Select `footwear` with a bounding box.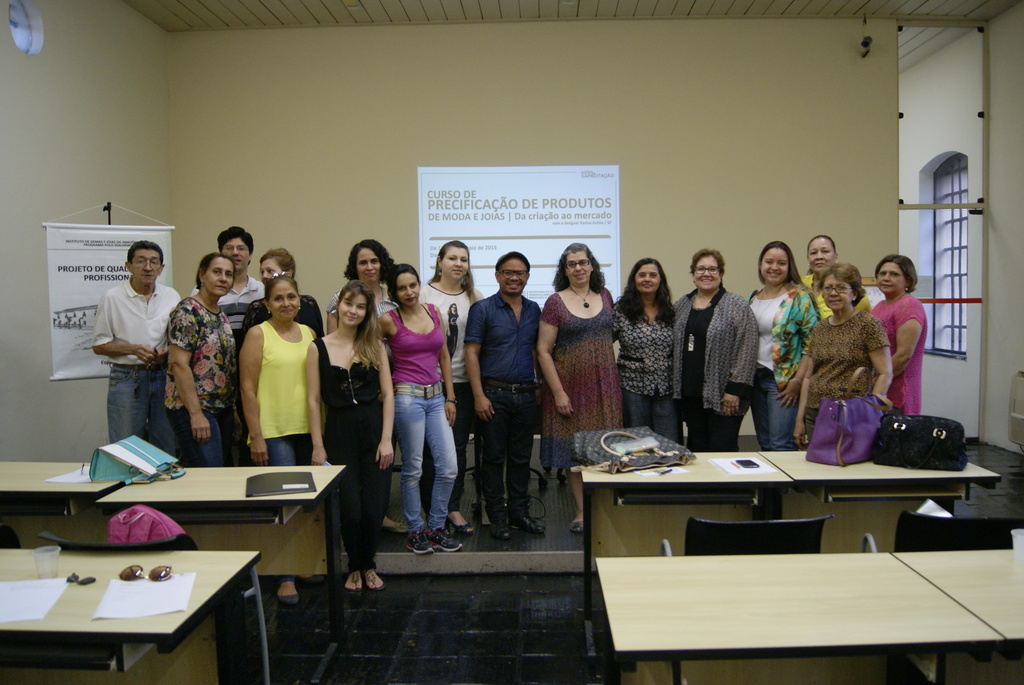
x1=364 y1=568 x2=387 y2=589.
